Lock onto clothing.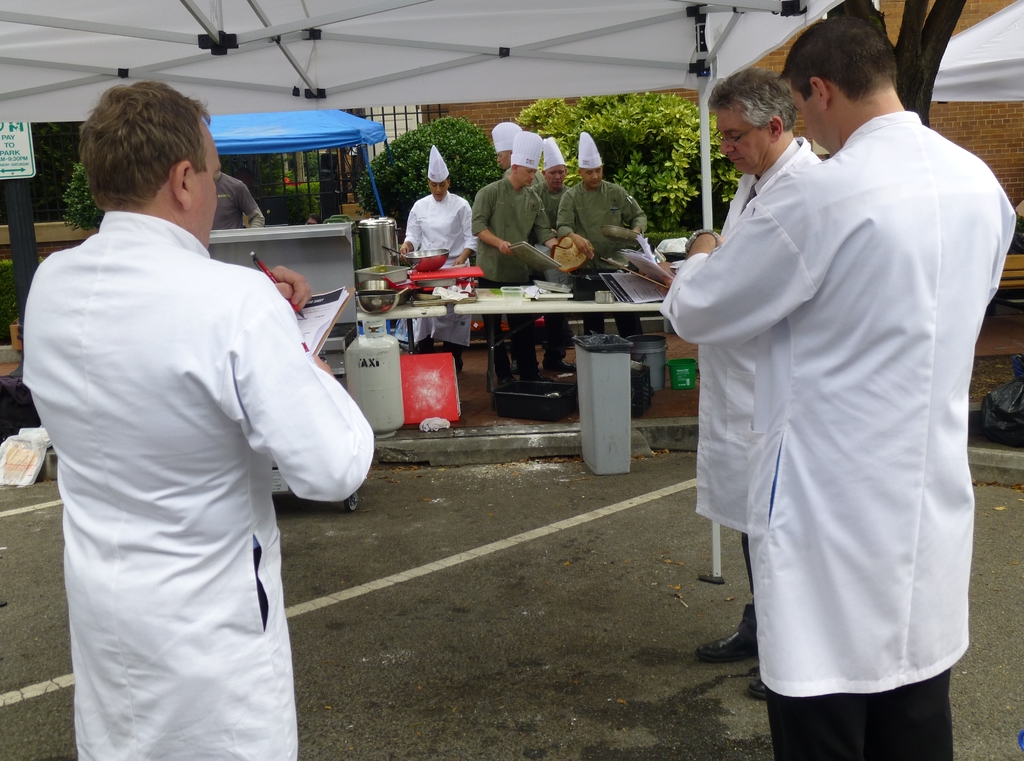
Locked: pyautogui.locateOnScreen(667, 68, 1015, 741).
